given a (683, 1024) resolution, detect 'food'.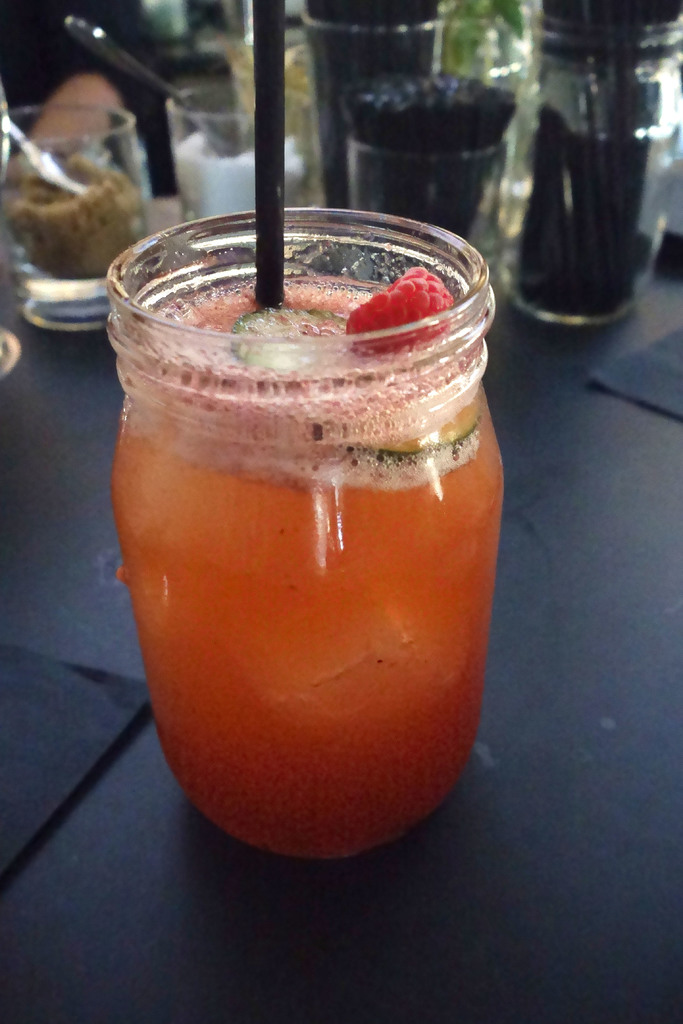
box=[235, 311, 378, 407].
